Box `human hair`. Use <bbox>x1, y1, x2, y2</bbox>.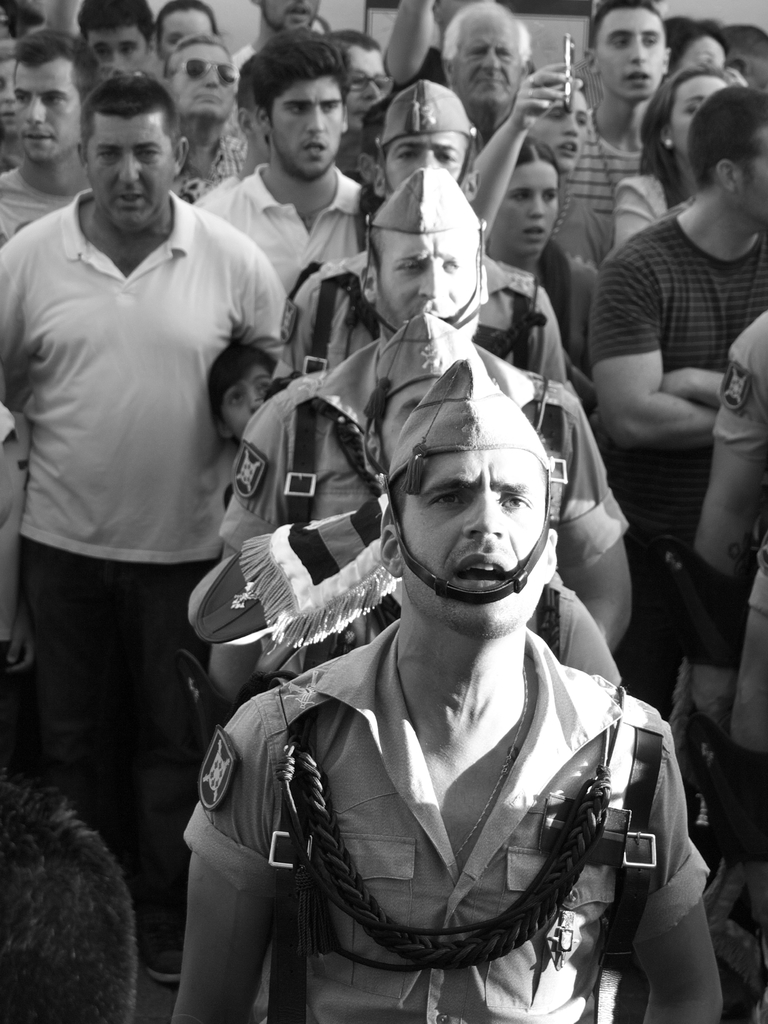
<bbox>79, 73, 175, 161</bbox>.
